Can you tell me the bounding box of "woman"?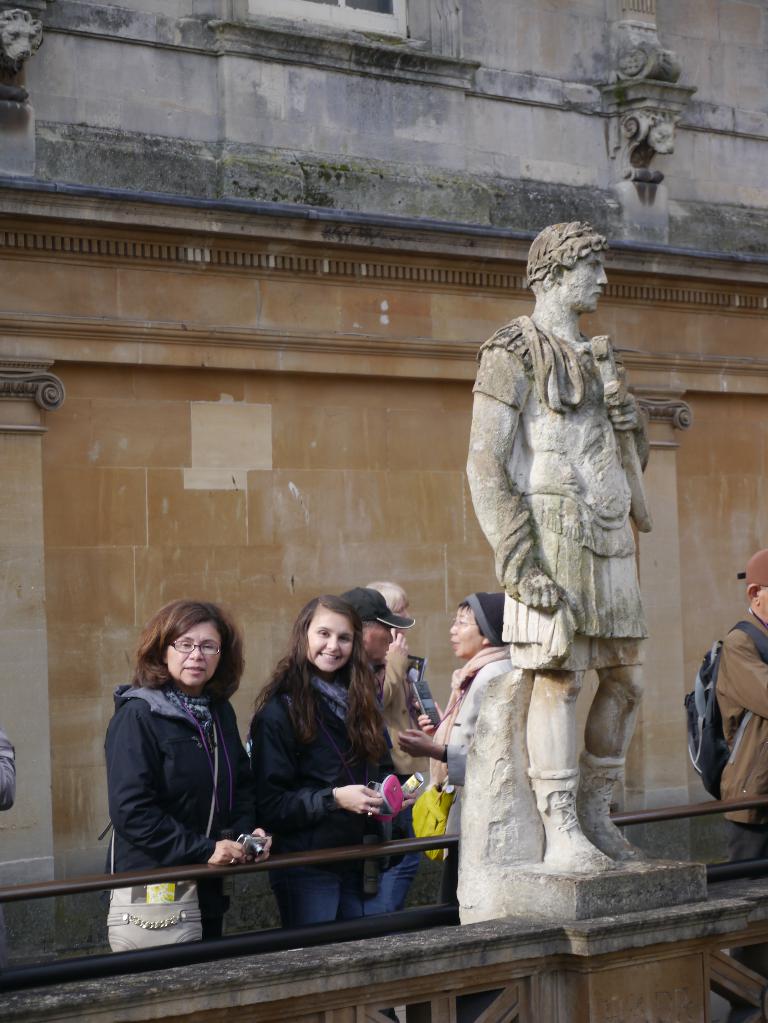
[249, 593, 412, 931].
